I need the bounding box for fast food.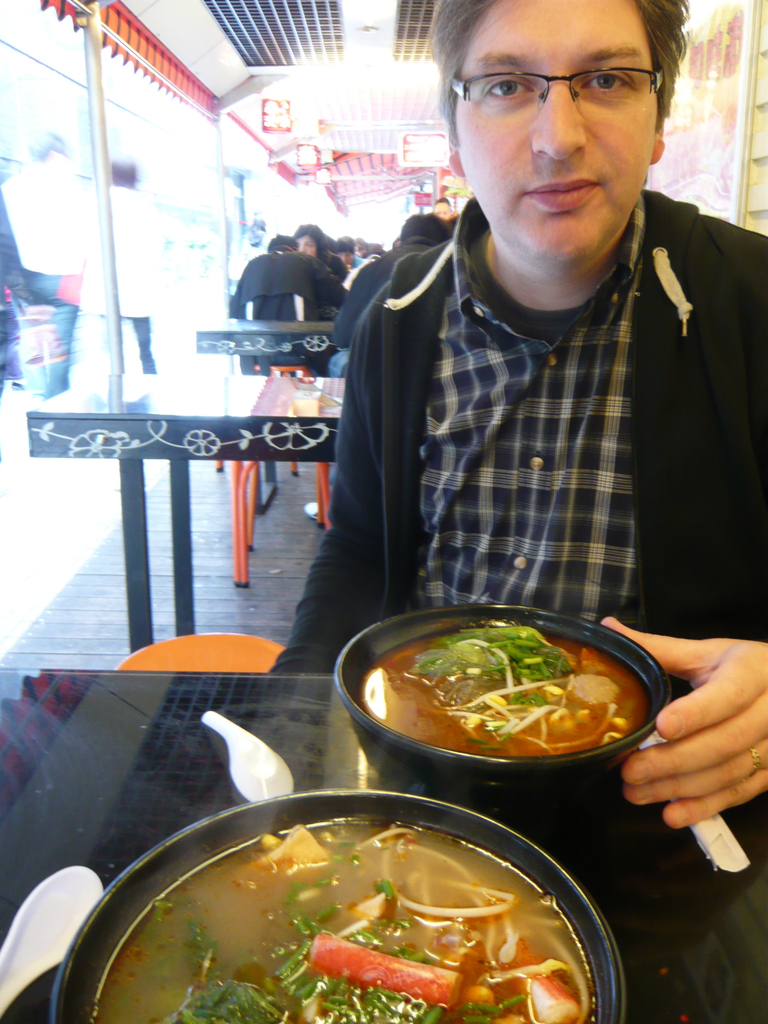
Here it is: crop(365, 617, 660, 764).
